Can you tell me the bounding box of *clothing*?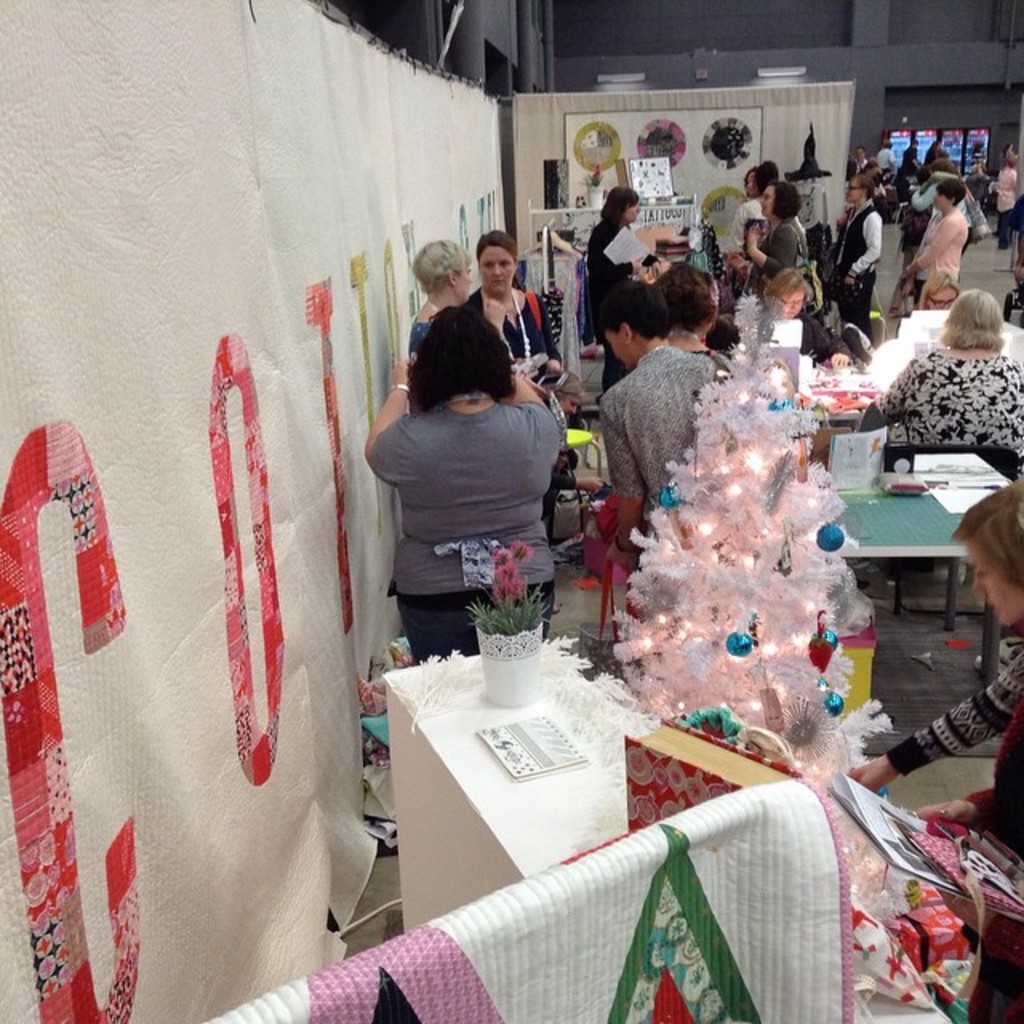
bbox=(853, 155, 869, 173).
